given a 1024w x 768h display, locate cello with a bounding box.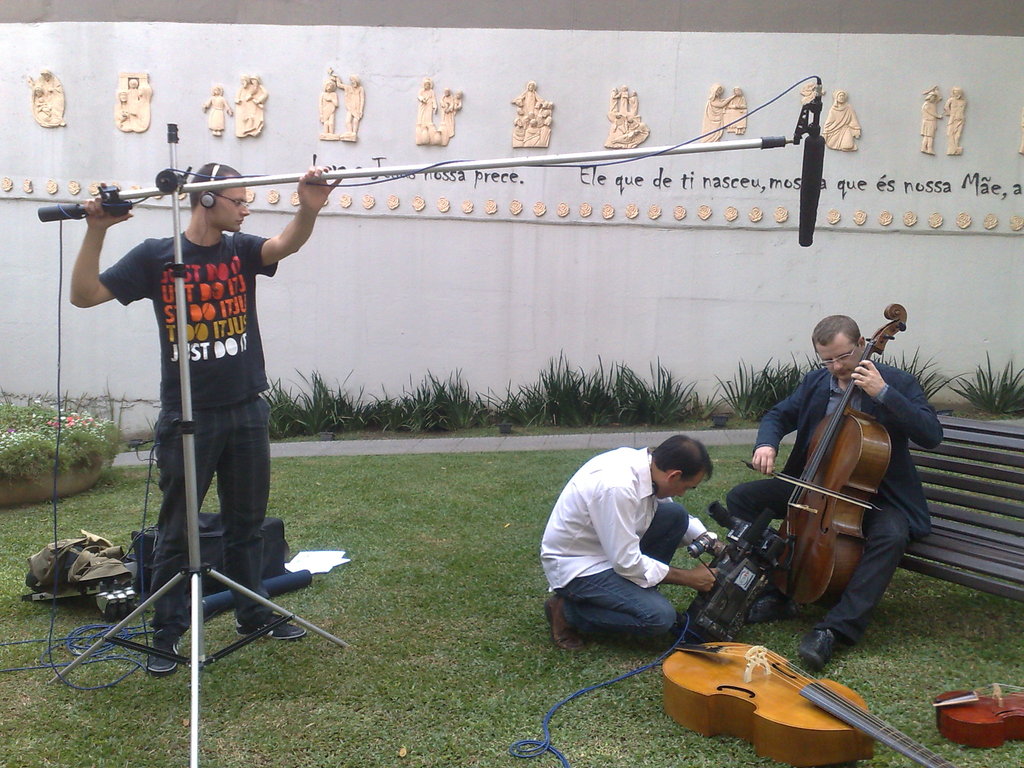
Located: l=755, t=305, r=909, b=611.
